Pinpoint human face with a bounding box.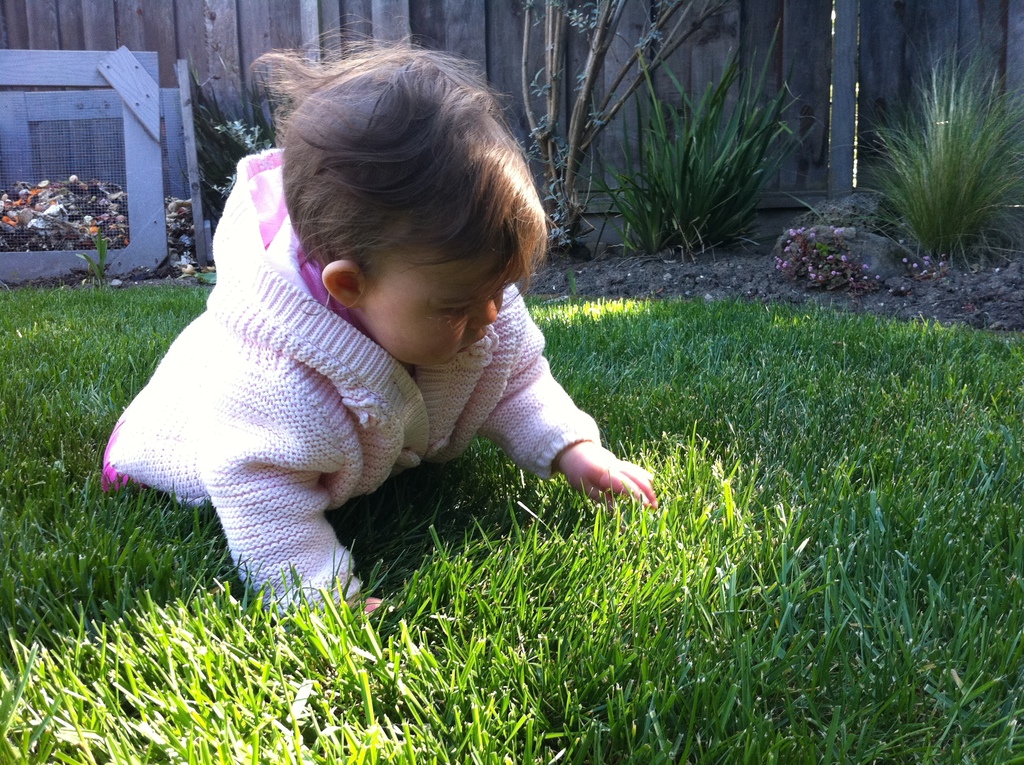
<region>363, 248, 513, 364</region>.
